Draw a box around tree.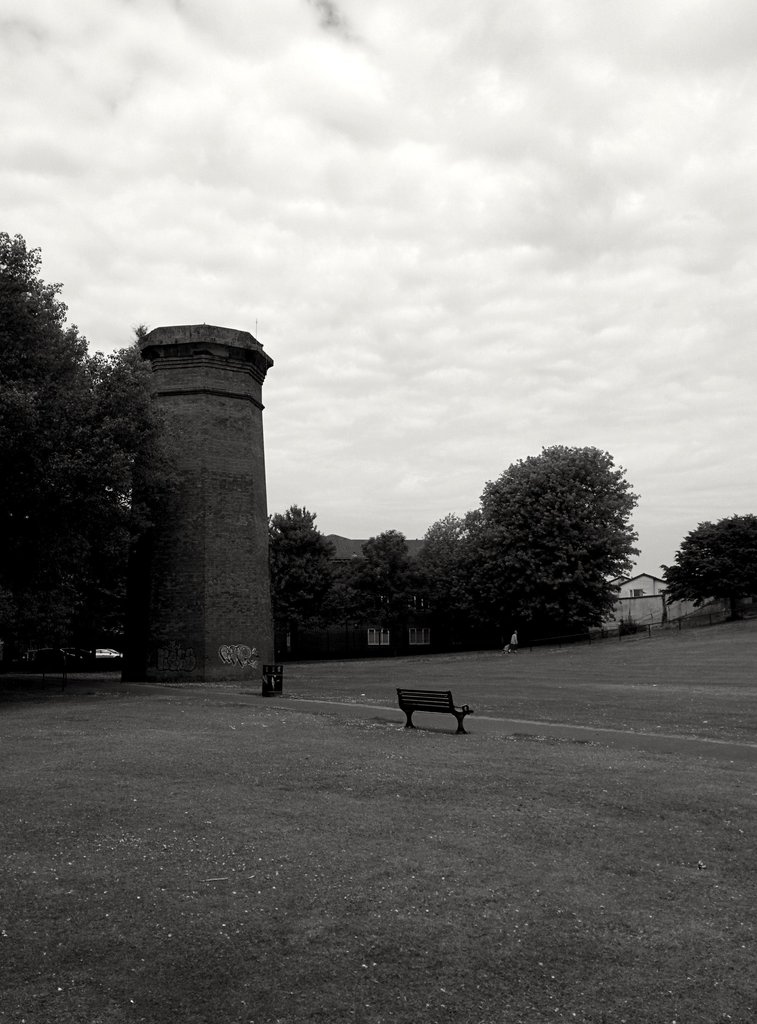
select_region(447, 422, 652, 641).
